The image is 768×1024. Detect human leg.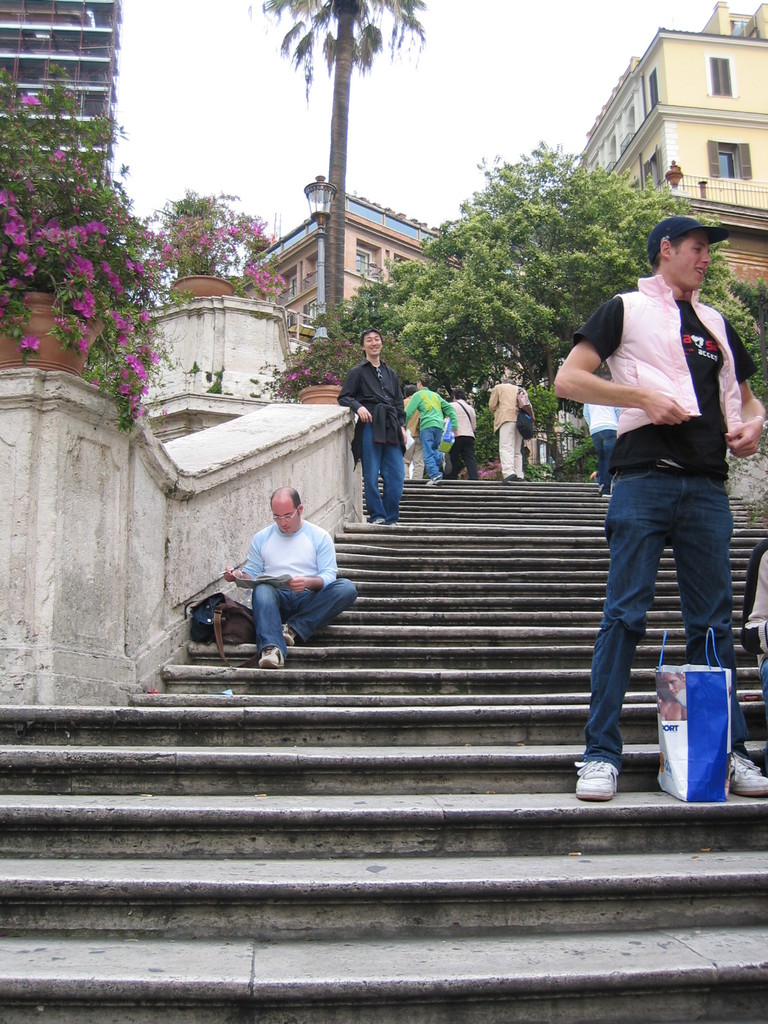
Detection: detection(285, 577, 357, 645).
